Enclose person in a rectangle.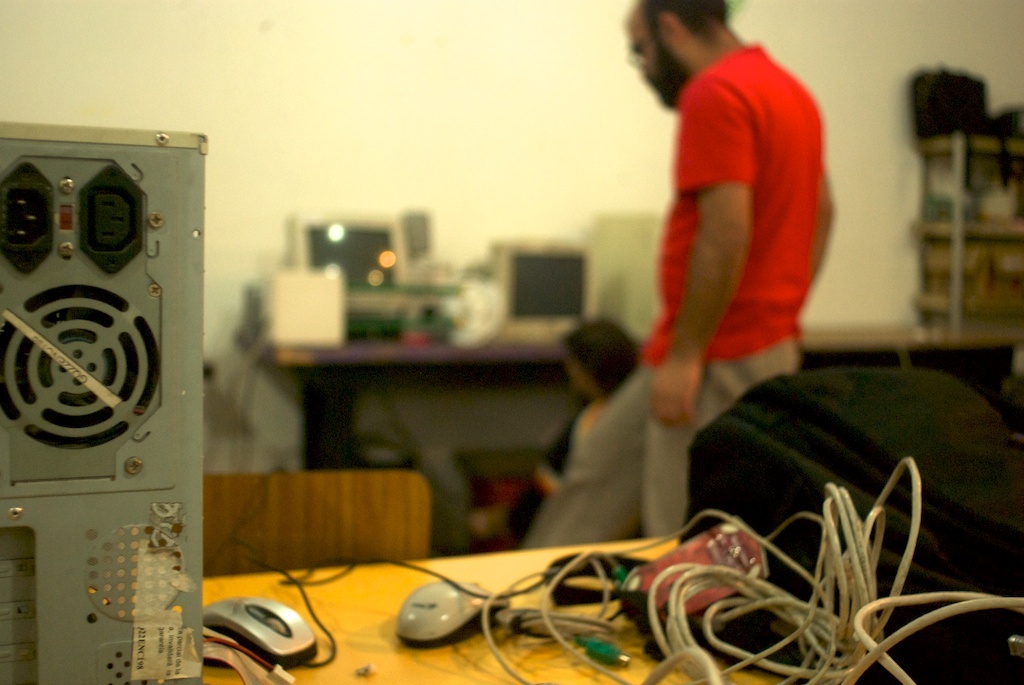
Rect(480, 313, 628, 525).
